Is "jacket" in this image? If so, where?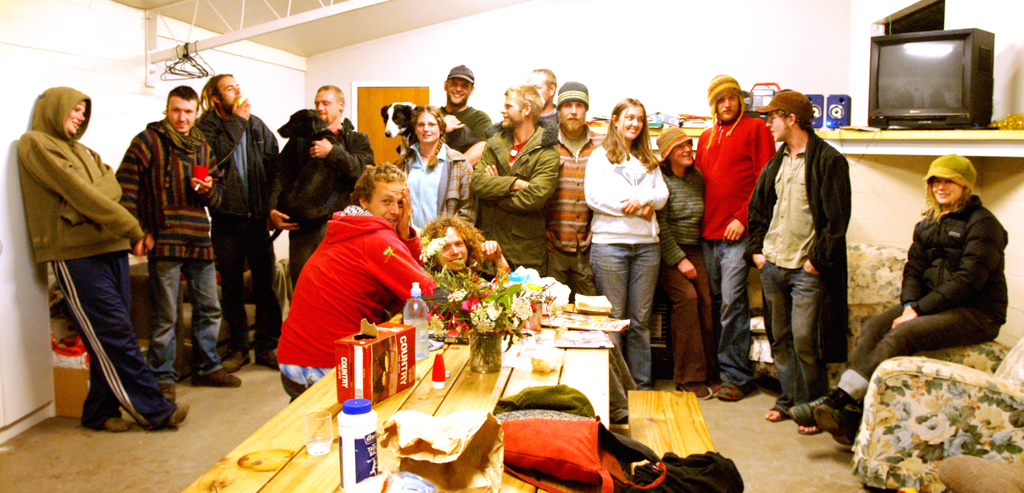
Yes, at {"x1": 14, "y1": 83, "x2": 143, "y2": 270}.
